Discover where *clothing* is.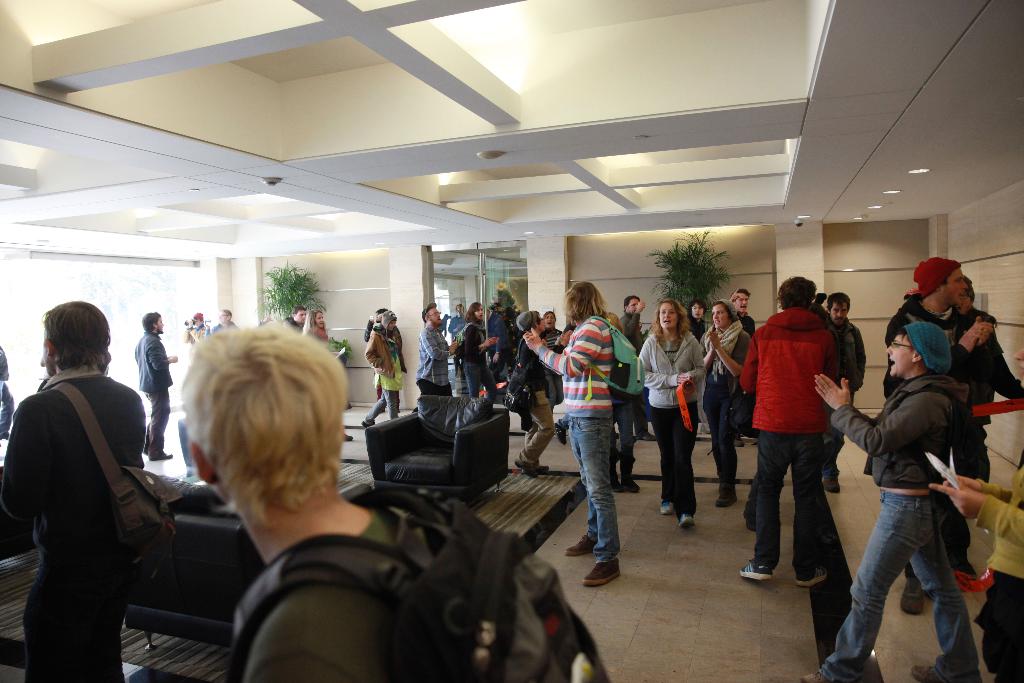
Discovered at <box>133,328,172,456</box>.
